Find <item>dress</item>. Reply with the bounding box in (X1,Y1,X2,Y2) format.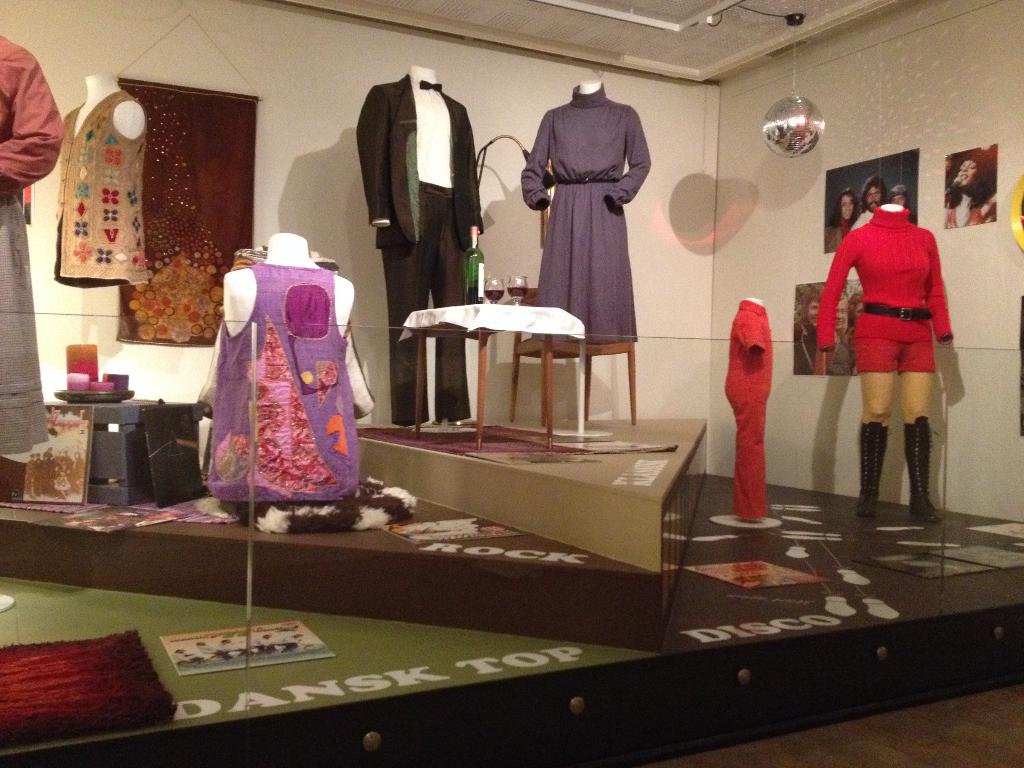
(520,84,653,349).
